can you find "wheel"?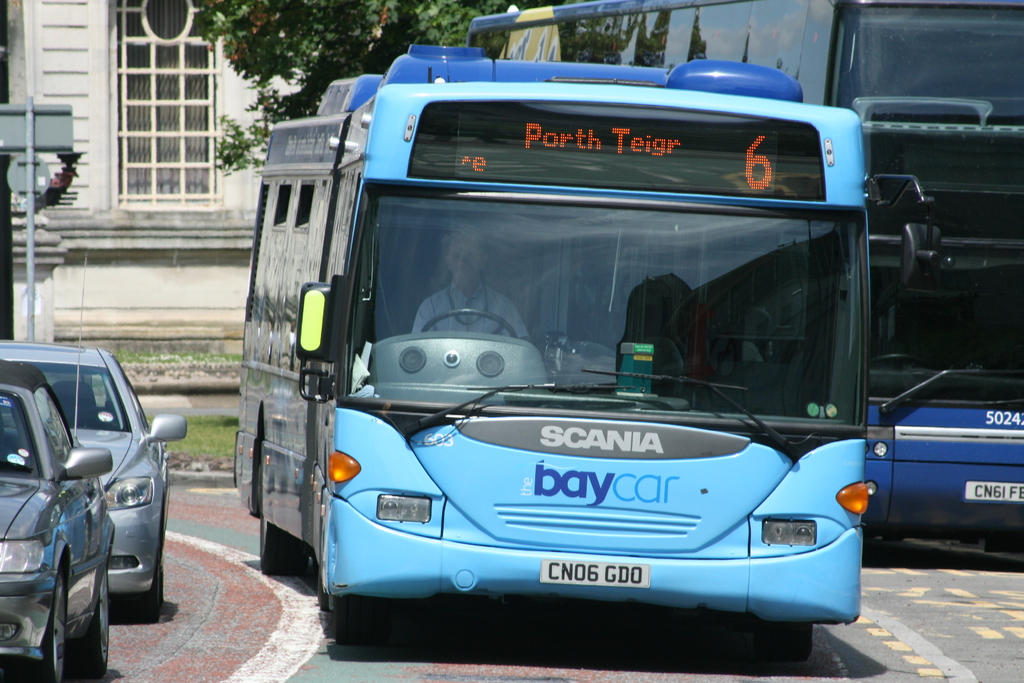
Yes, bounding box: x1=72 y1=570 x2=113 y2=682.
